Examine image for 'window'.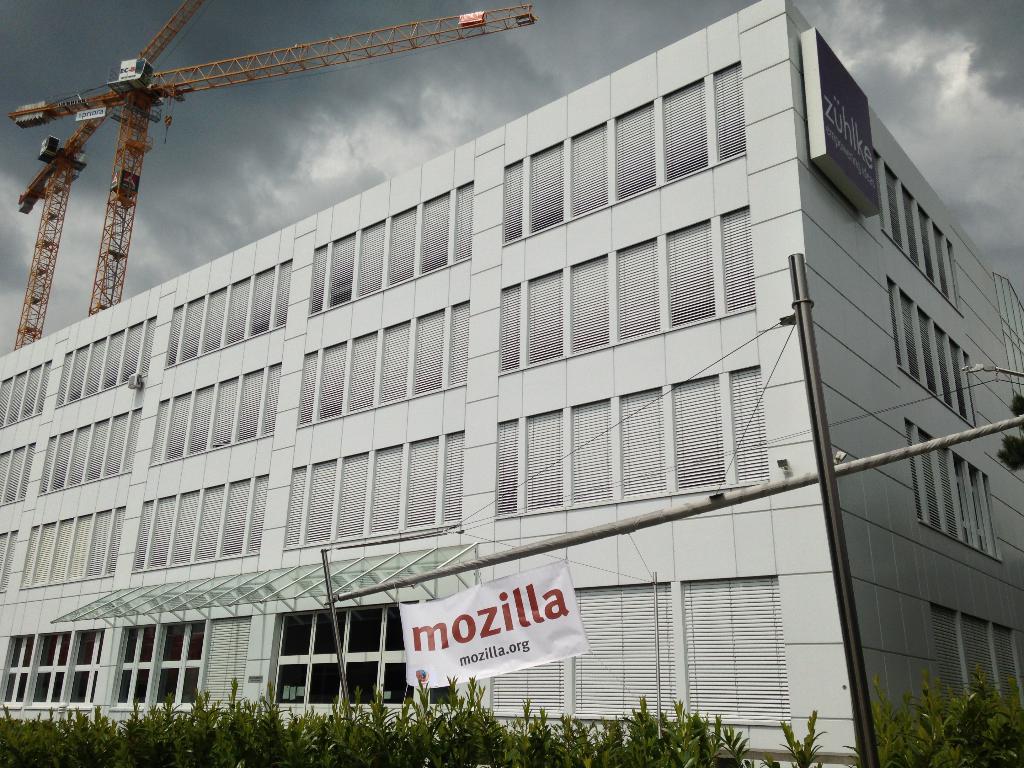
Examination result: [x1=181, y1=297, x2=204, y2=362].
